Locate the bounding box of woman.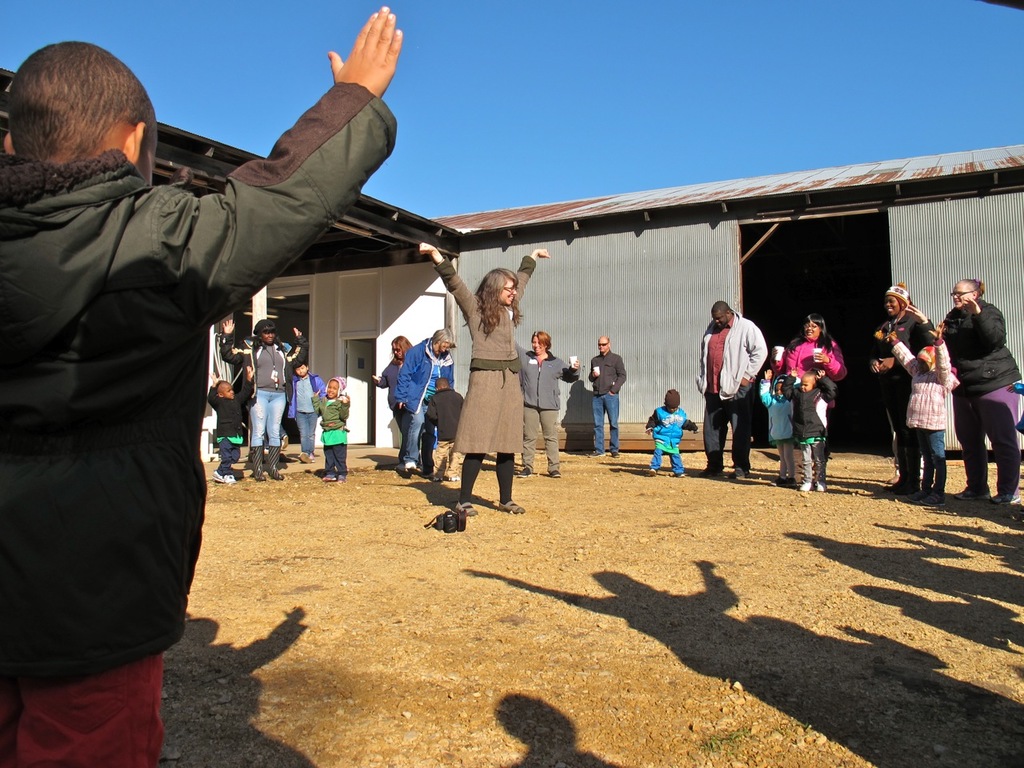
Bounding box: {"x1": 216, "y1": 316, "x2": 306, "y2": 480}.
